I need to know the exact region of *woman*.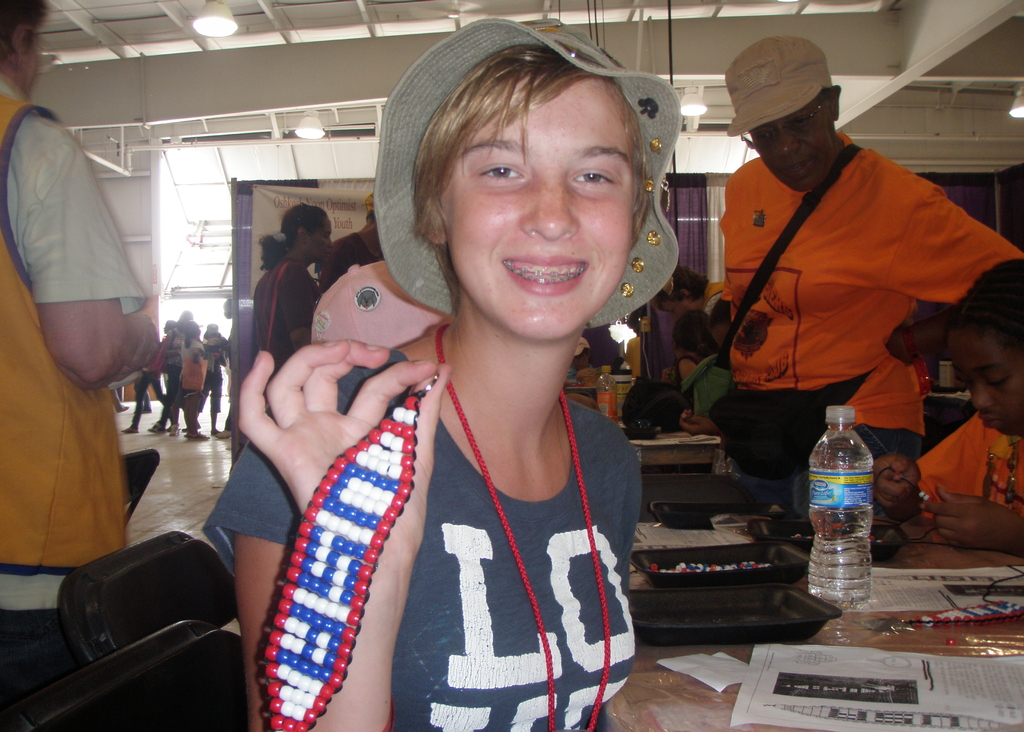
Region: left=161, top=309, right=195, bottom=439.
